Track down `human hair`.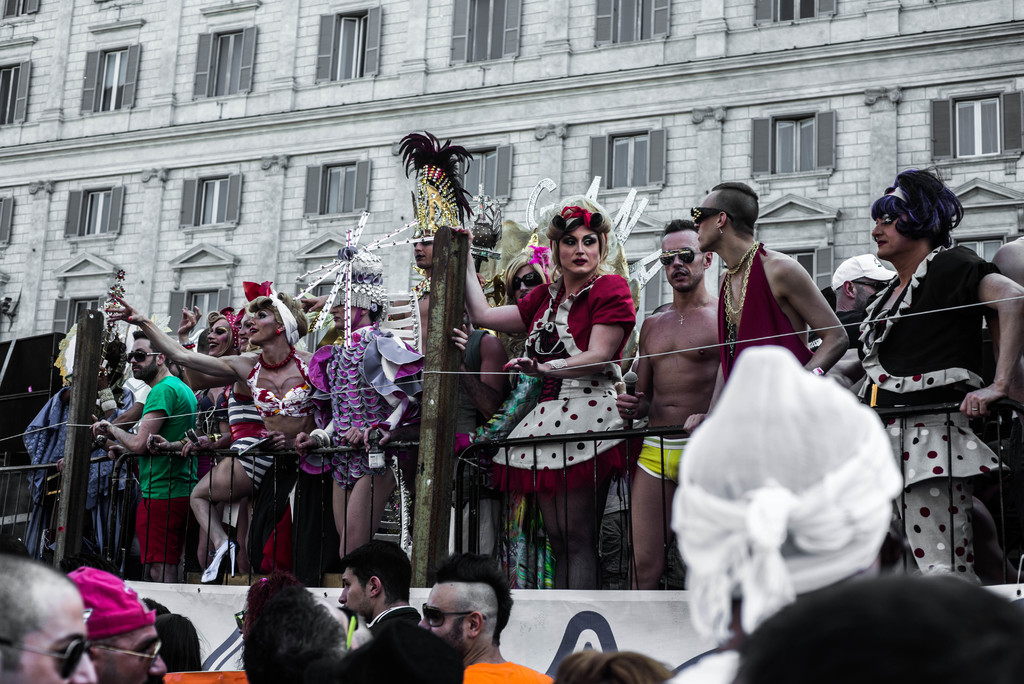
Tracked to <bbox>344, 535, 415, 602</bbox>.
